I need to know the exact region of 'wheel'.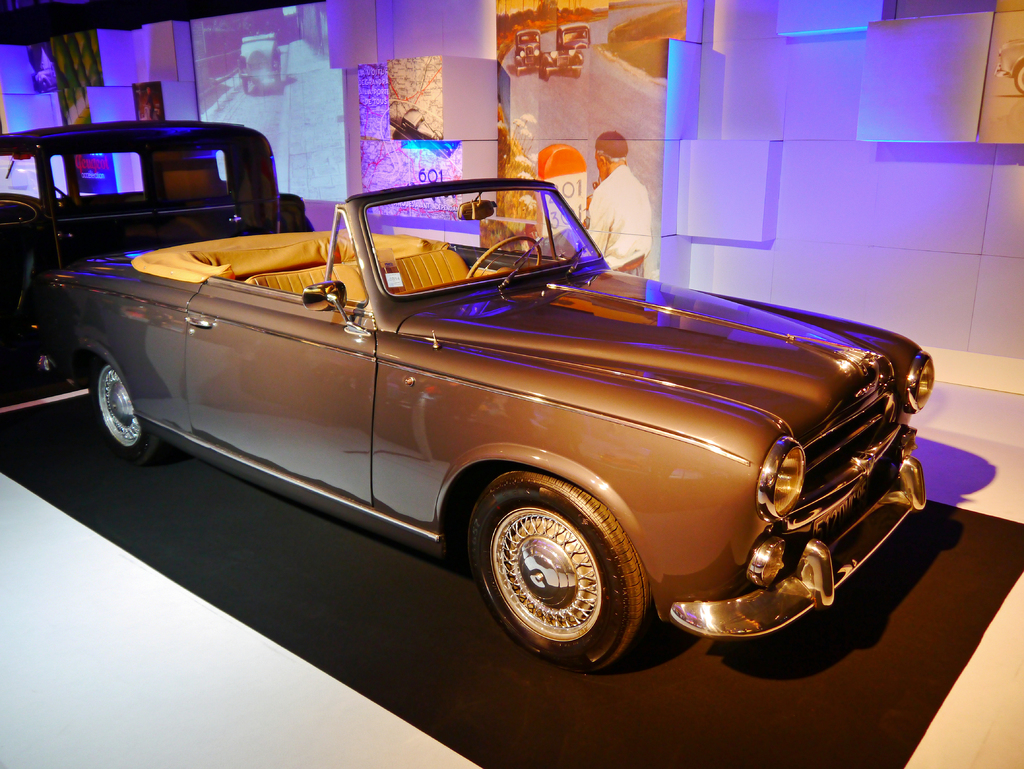
Region: pyautogui.locateOnScreen(0, 188, 47, 238).
